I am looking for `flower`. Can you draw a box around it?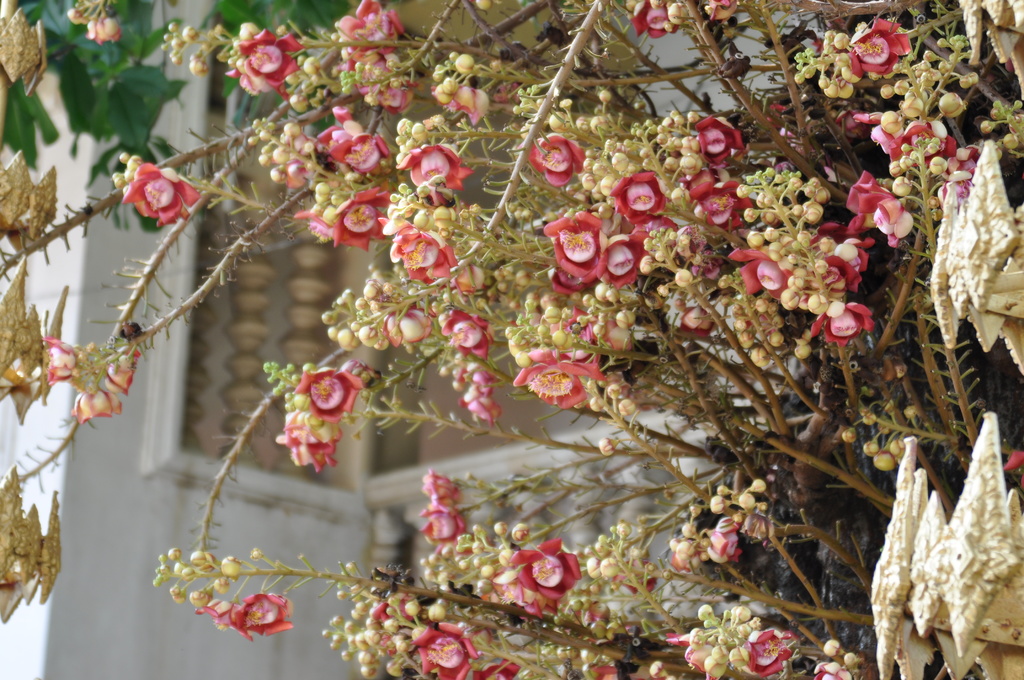
Sure, the bounding box is x1=106 y1=149 x2=186 y2=224.
